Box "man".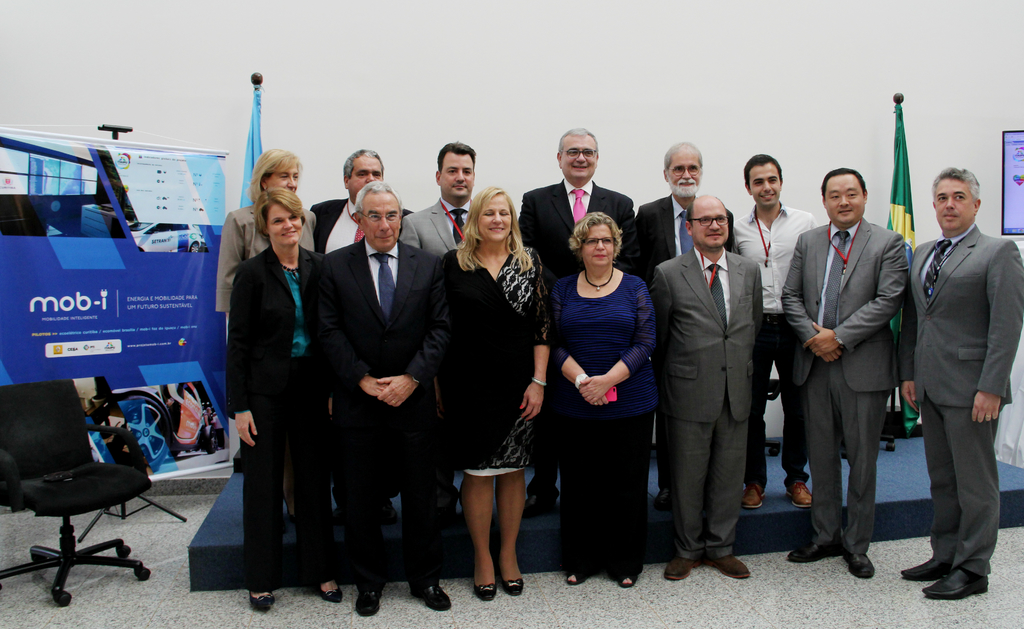
rect(735, 154, 819, 509).
